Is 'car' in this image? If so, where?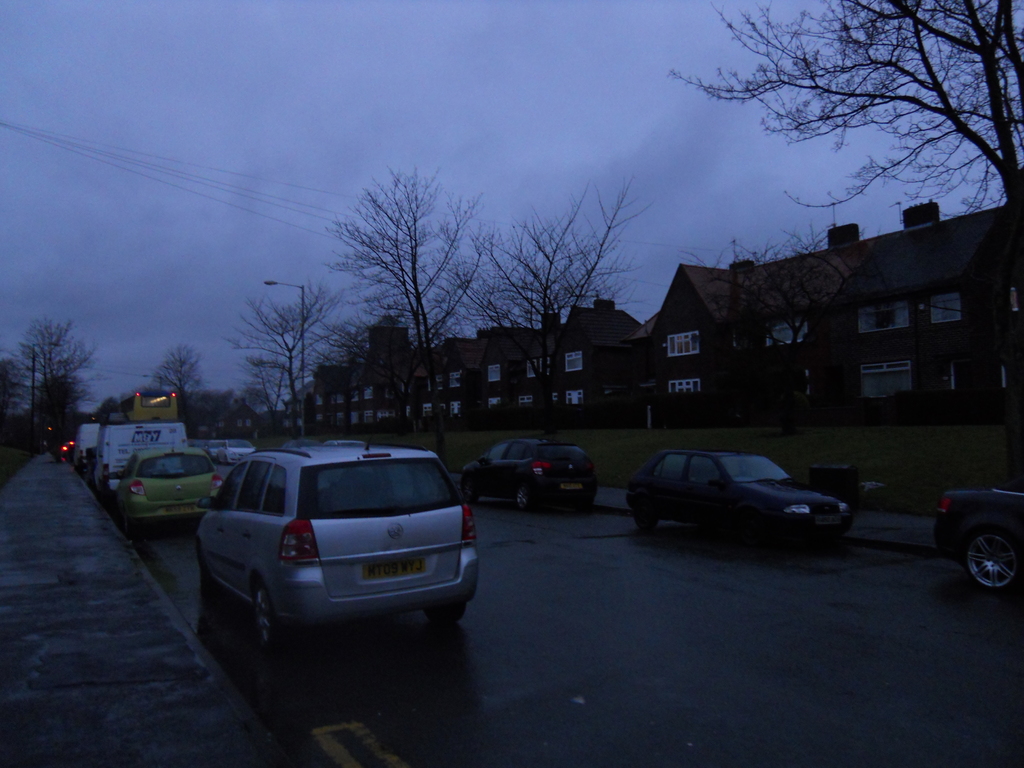
Yes, at [457,436,596,509].
